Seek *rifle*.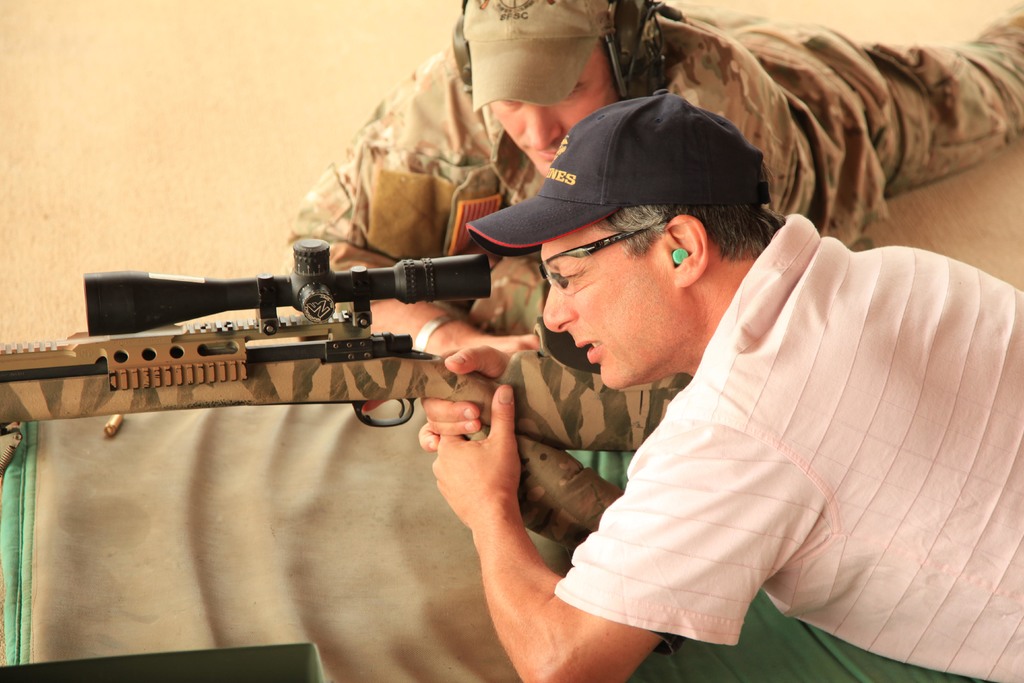
[left=0, top=239, right=696, bottom=548].
